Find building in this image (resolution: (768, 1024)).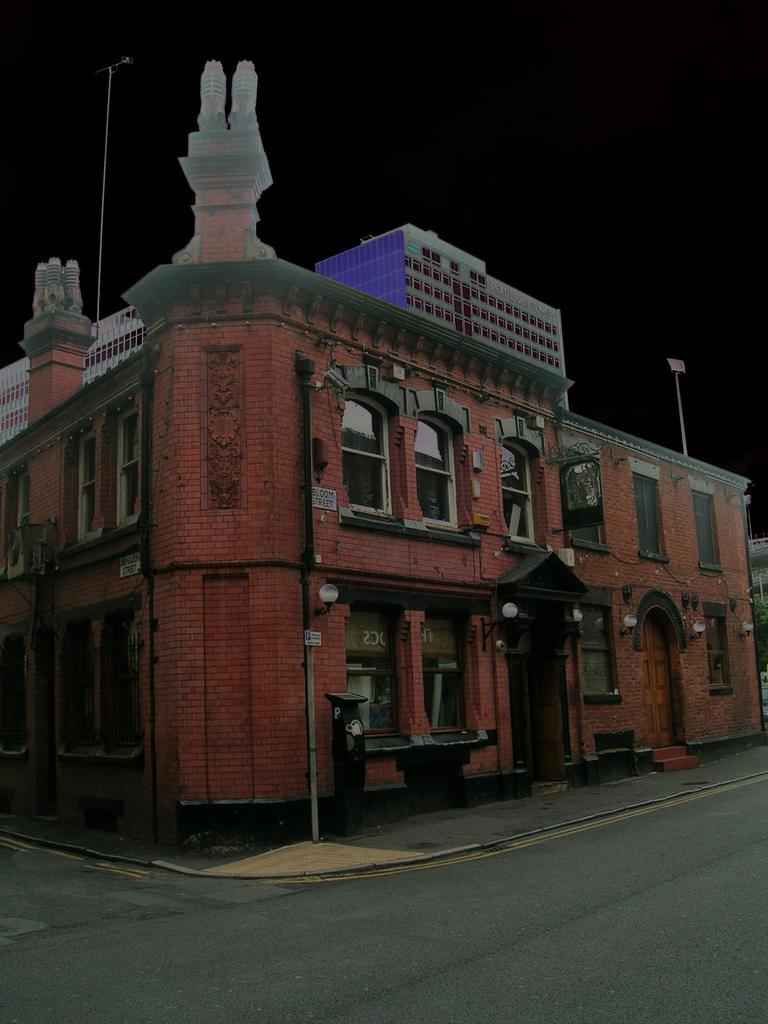
box(2, 305, 148, 442).
